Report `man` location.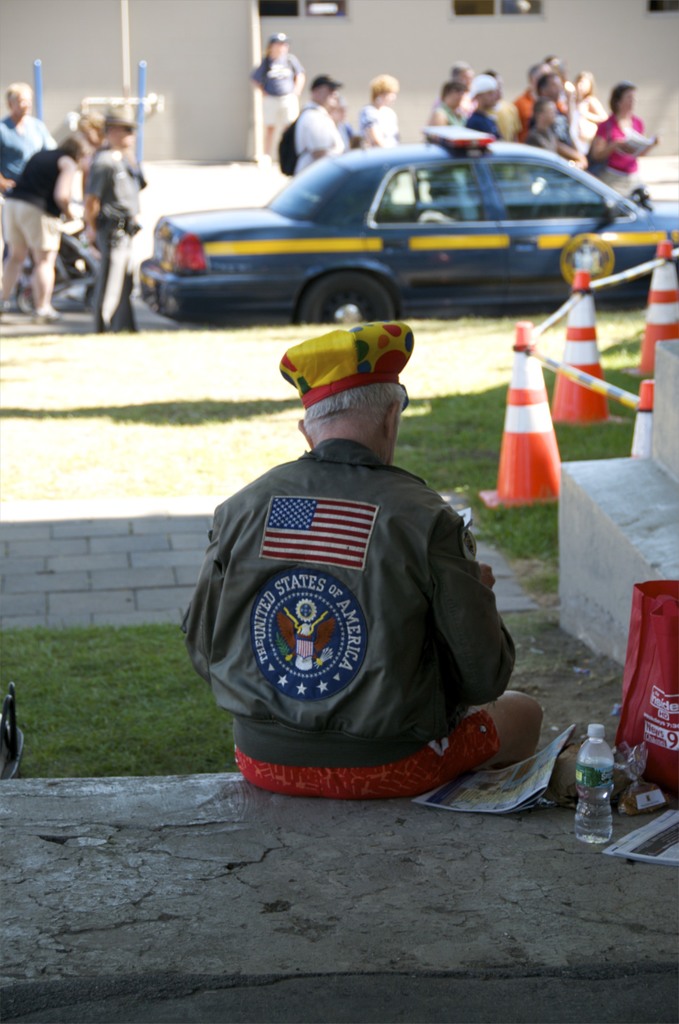
Report: bbox(0, 80, 49, 241).
